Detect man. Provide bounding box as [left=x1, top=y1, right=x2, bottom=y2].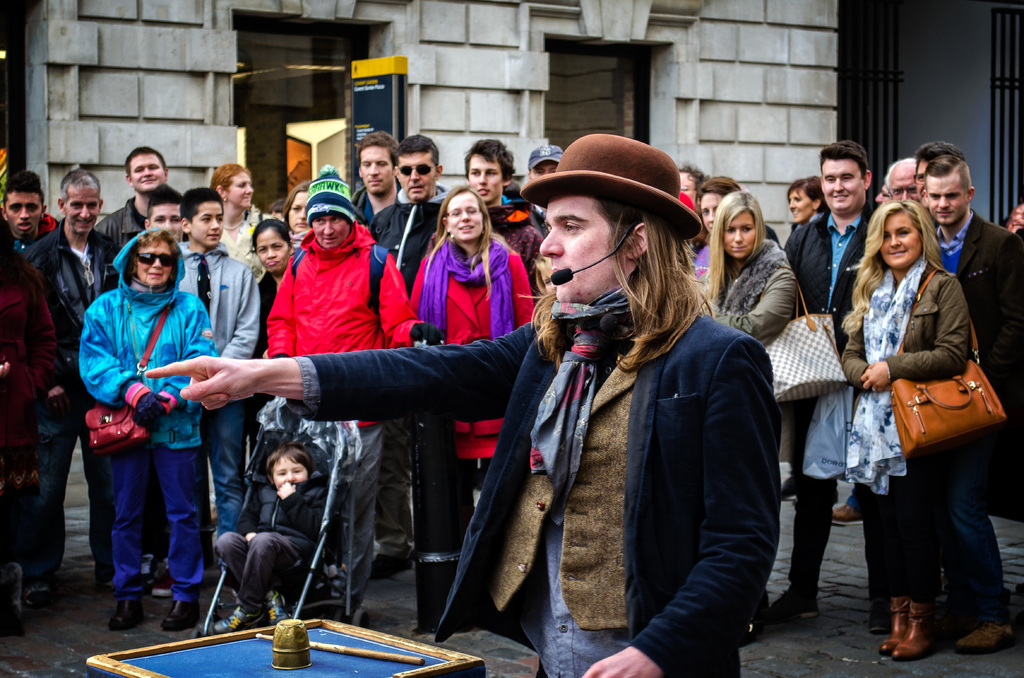
[left=774, top=145, right=888, bottom=611].
